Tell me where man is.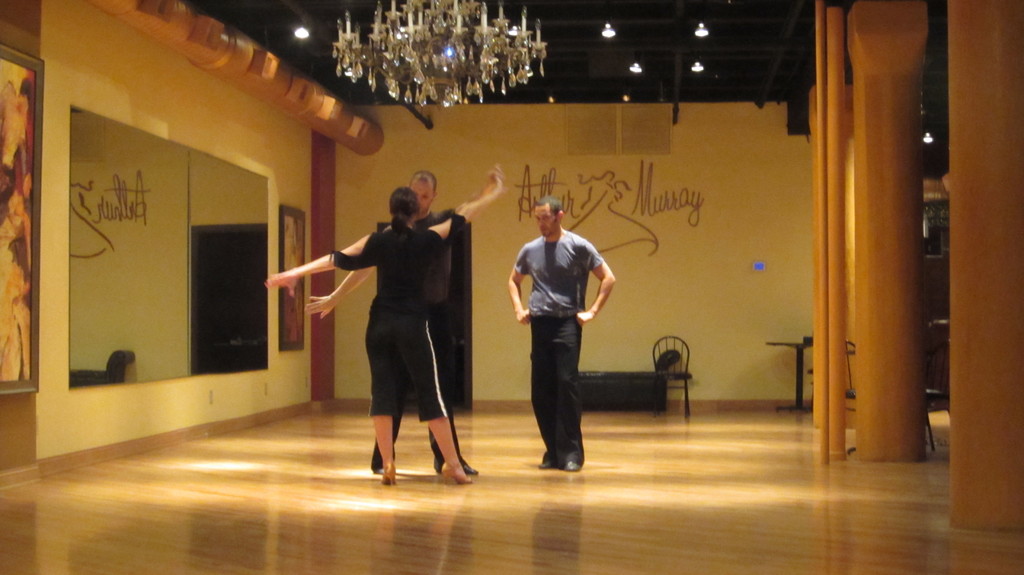
man is at box=[264, 163, 505, 477].
